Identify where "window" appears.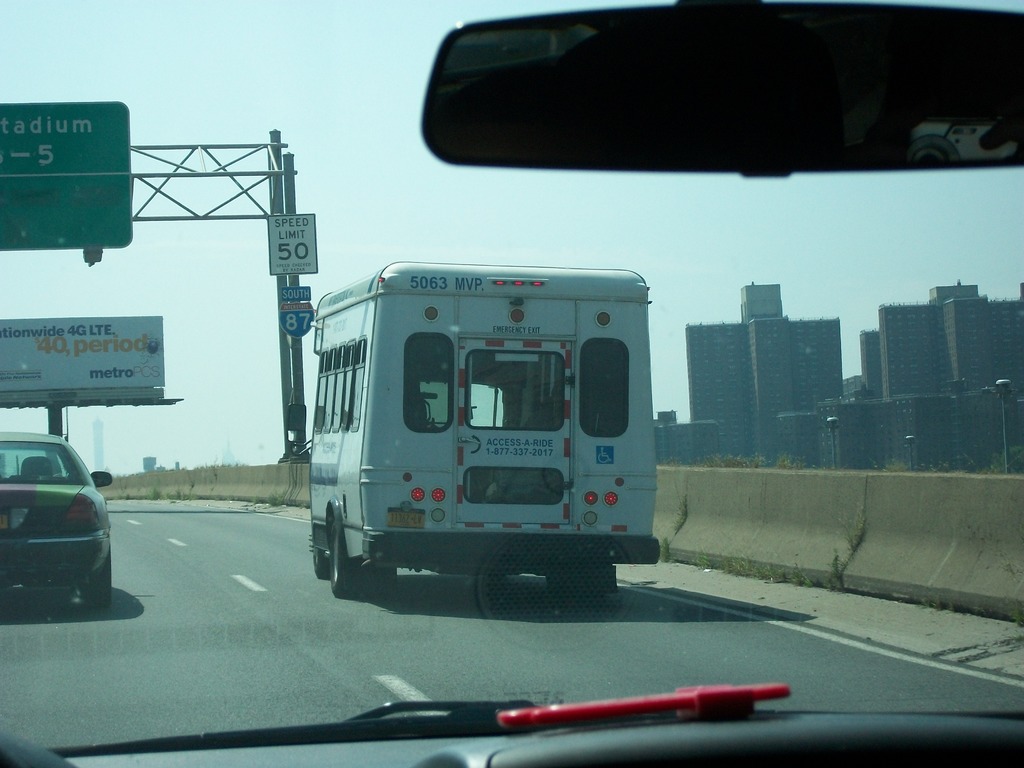
Appears at x1=396, y1=323, x2=454, y2=436.
